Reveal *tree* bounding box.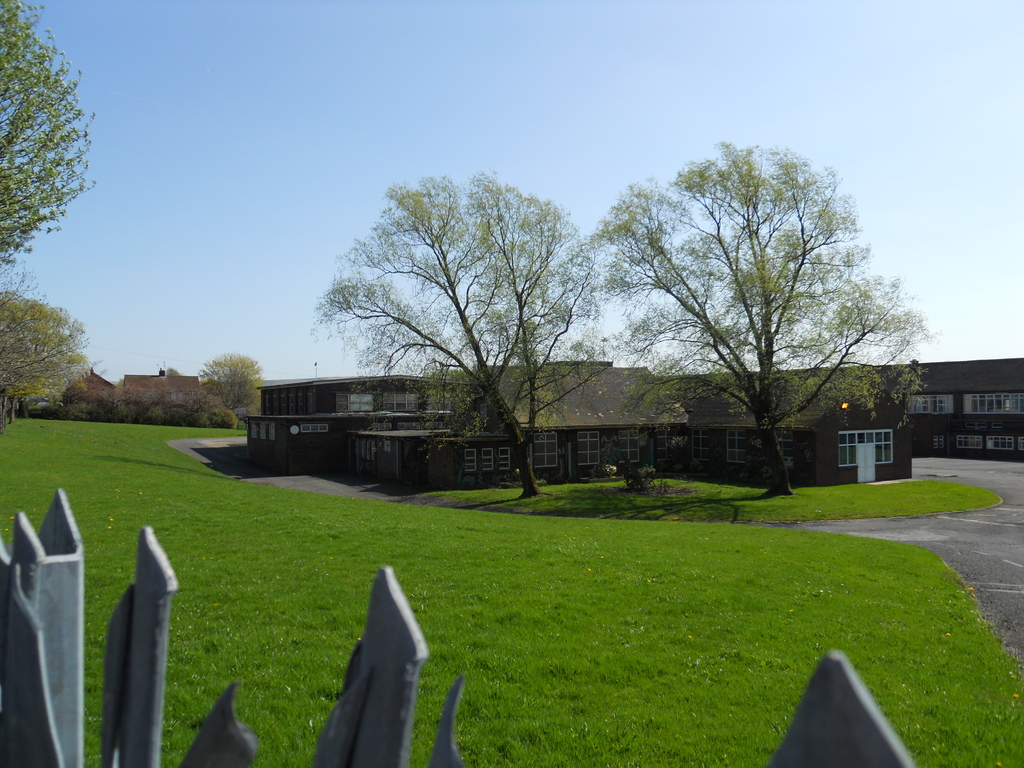
Revealed: rect(205, 347, 276, 416).
